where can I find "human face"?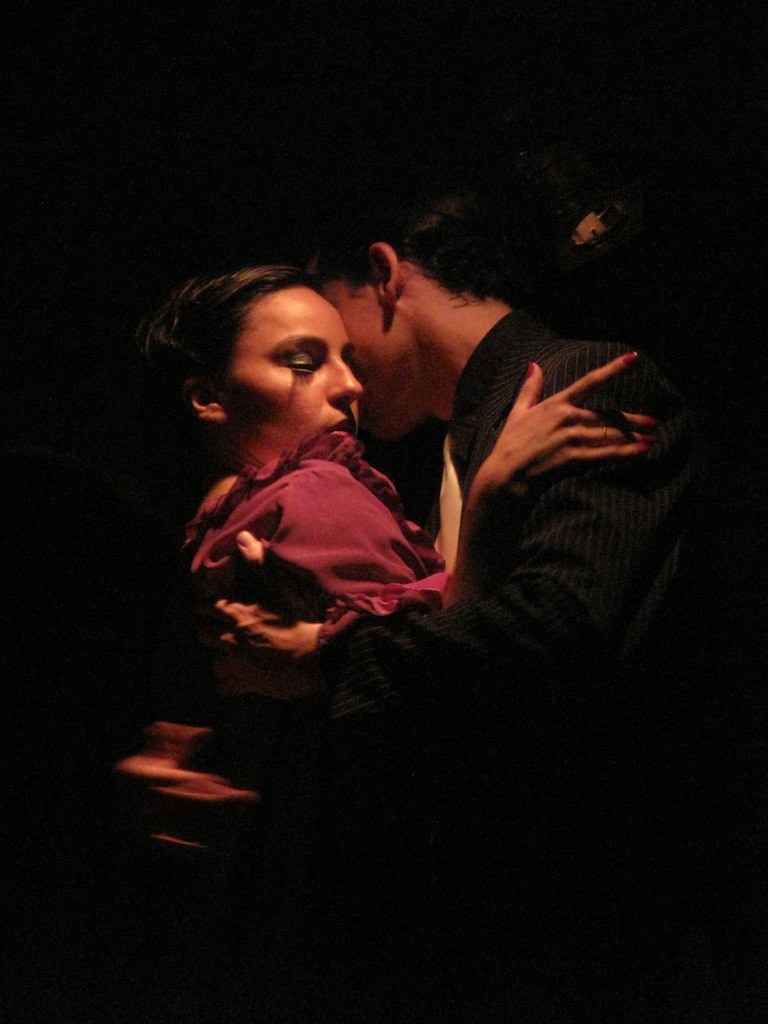
You can find it at pyautogui.locateOnScreen(231, 289, 362, 457).
